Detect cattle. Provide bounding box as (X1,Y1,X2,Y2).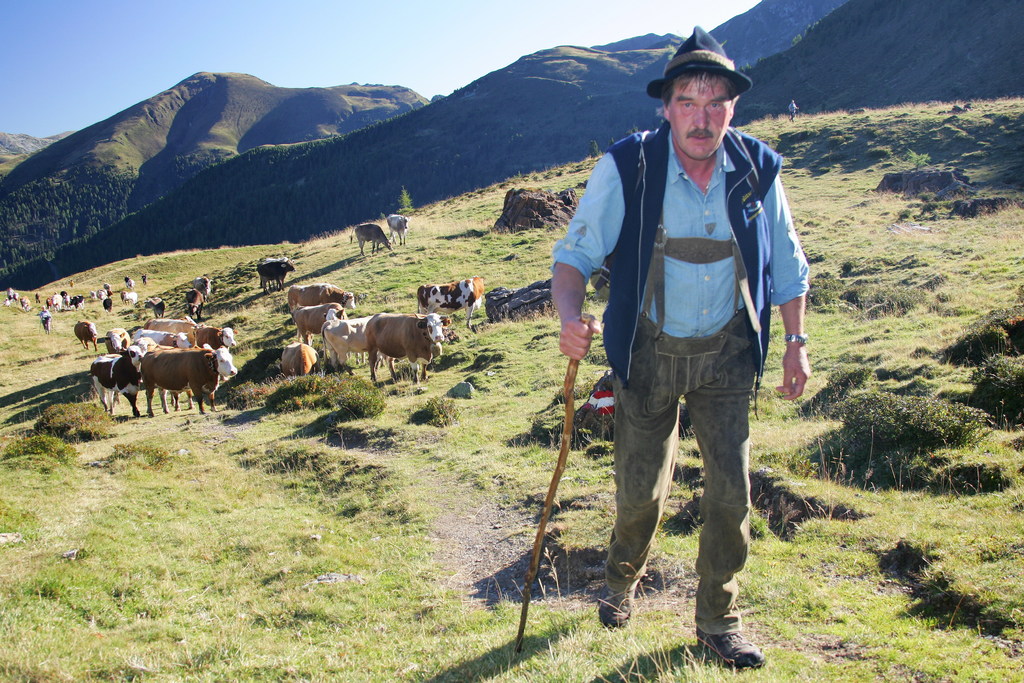
(135,317,230,420).
